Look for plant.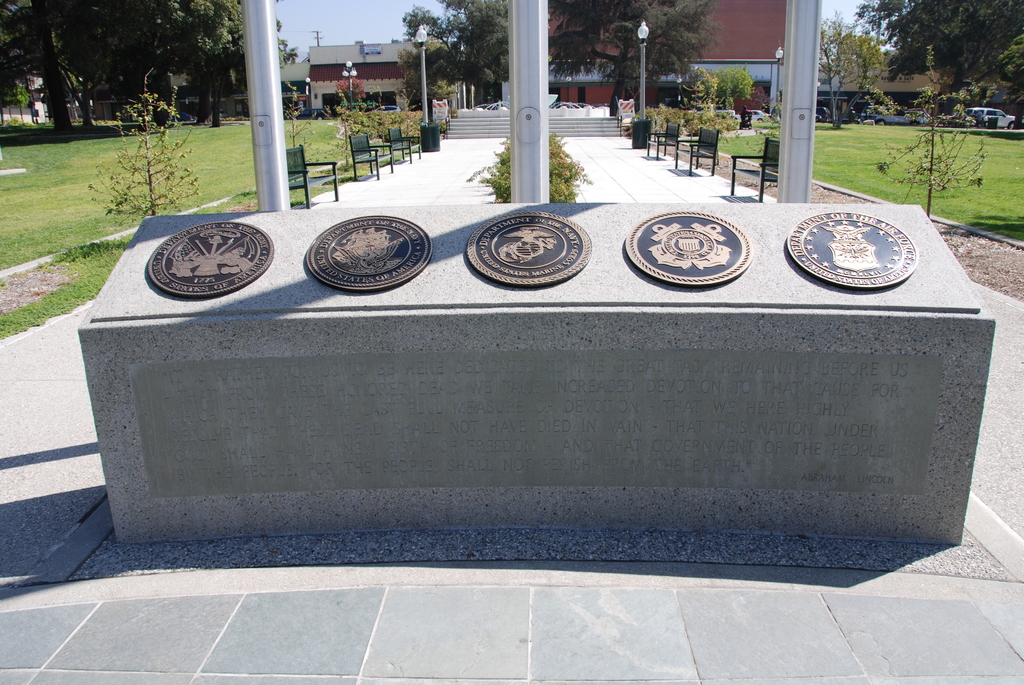
Found: 545:124:586:209.
